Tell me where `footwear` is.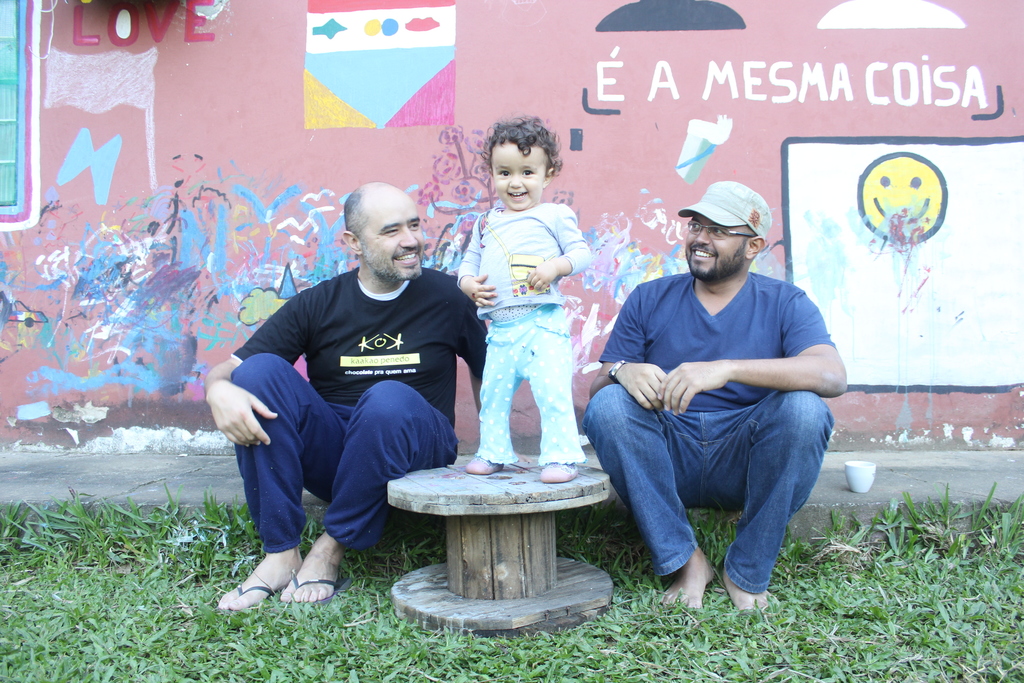
`footwear` is at 276:568:355:607.
